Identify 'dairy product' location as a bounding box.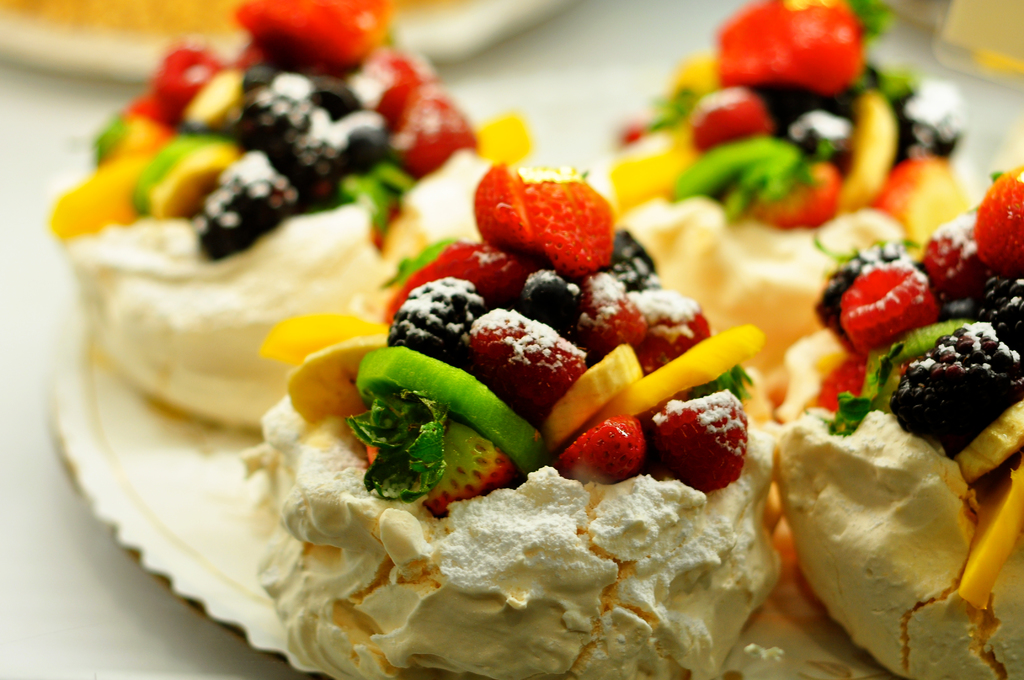
59, 0, 492, 430.
